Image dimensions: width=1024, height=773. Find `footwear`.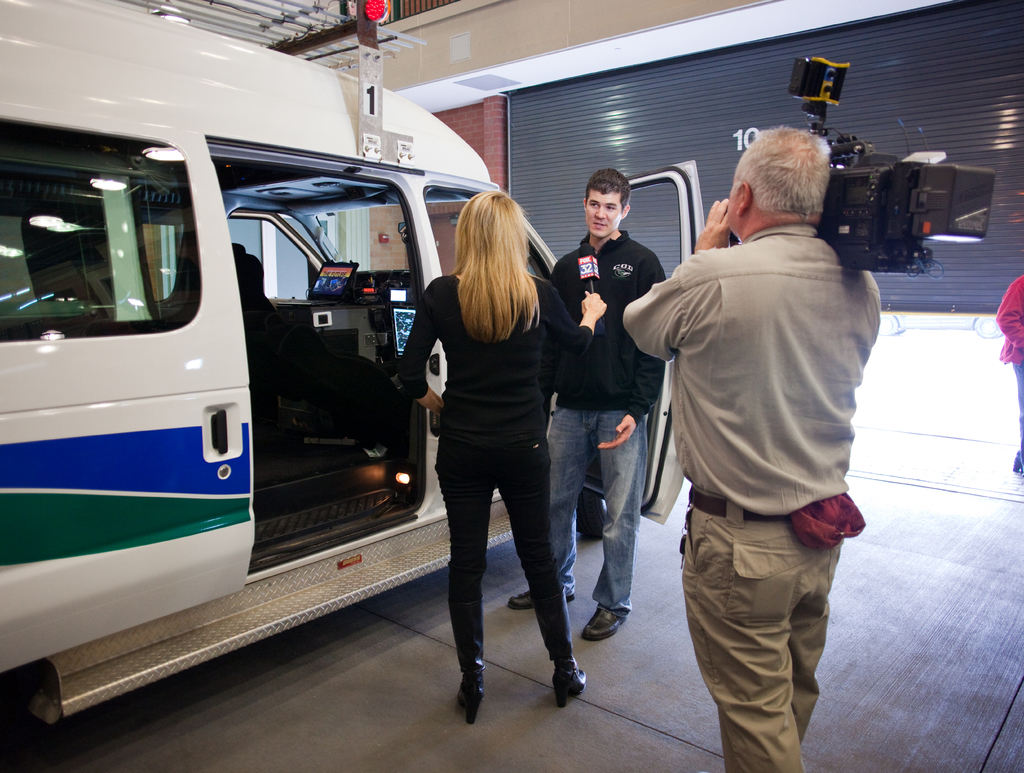
pyautogui.locateOnScreen(582, 603, 630, 640).
